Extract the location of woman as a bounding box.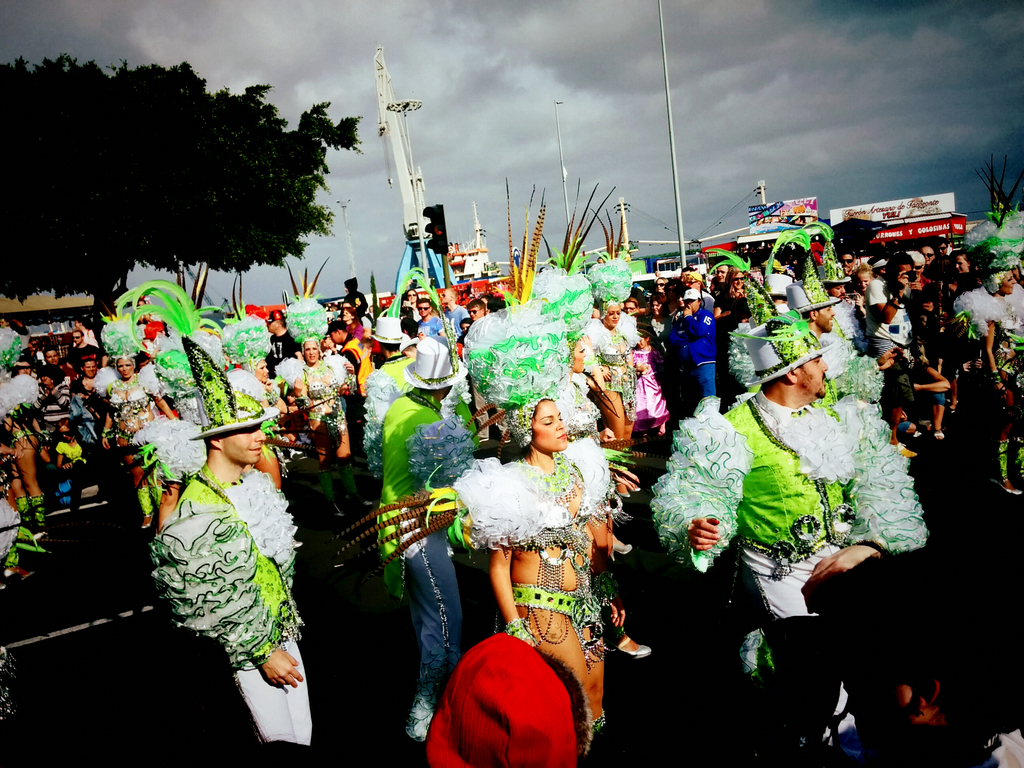
(x1=578, y1=257, x2=636, y2=449).
